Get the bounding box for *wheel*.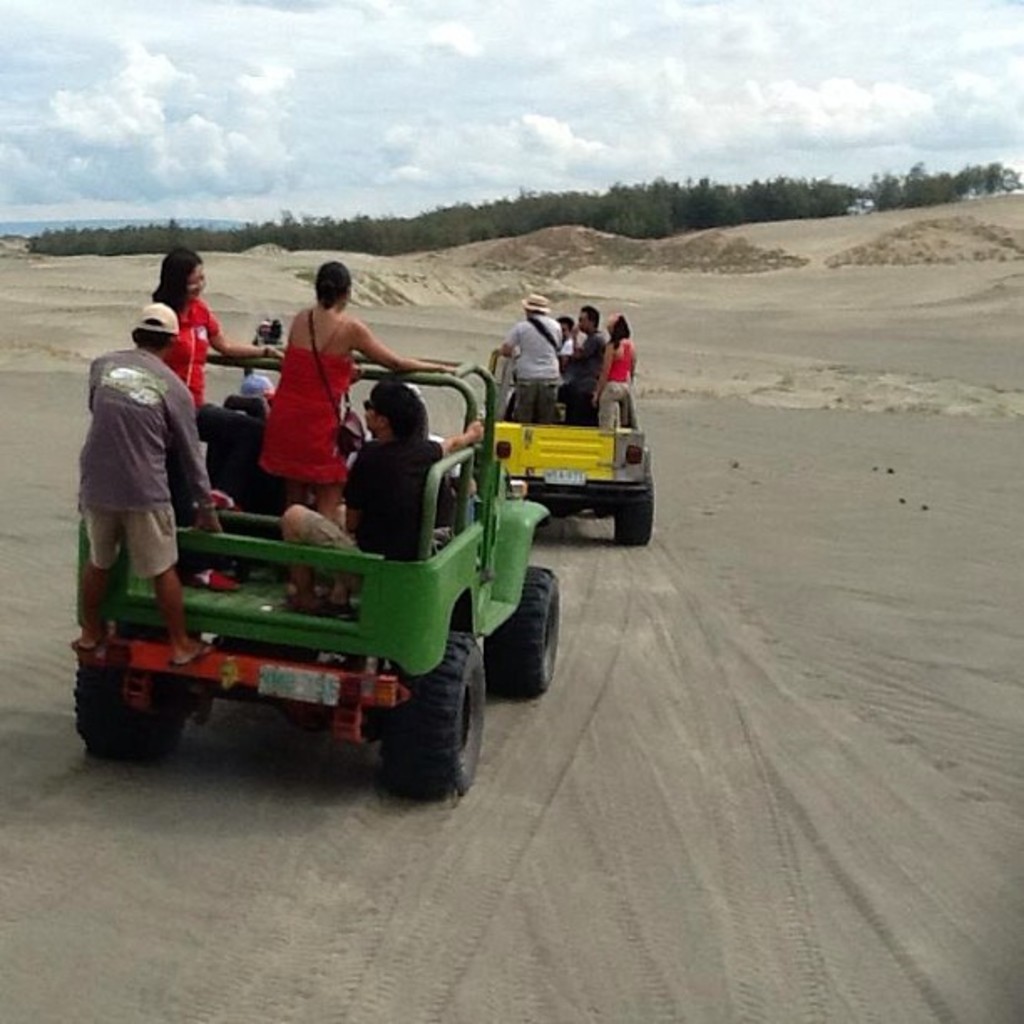
{"x1": 482, "y1": 562, "x2": 561, "y2": 701}.
